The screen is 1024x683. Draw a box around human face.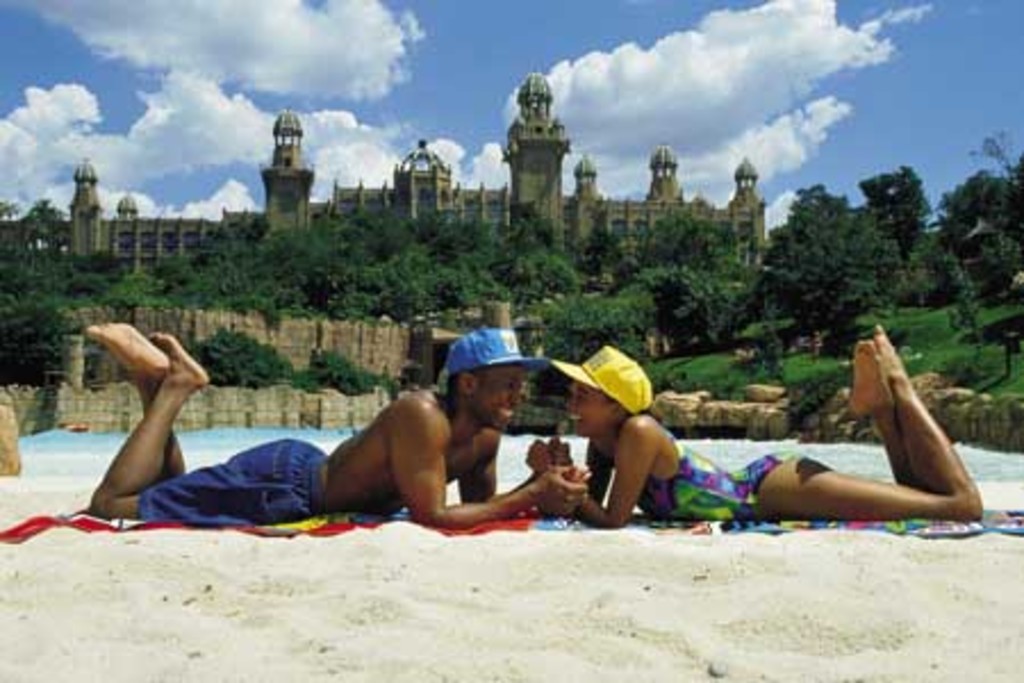
Rect(469, 364, 526, 428).
